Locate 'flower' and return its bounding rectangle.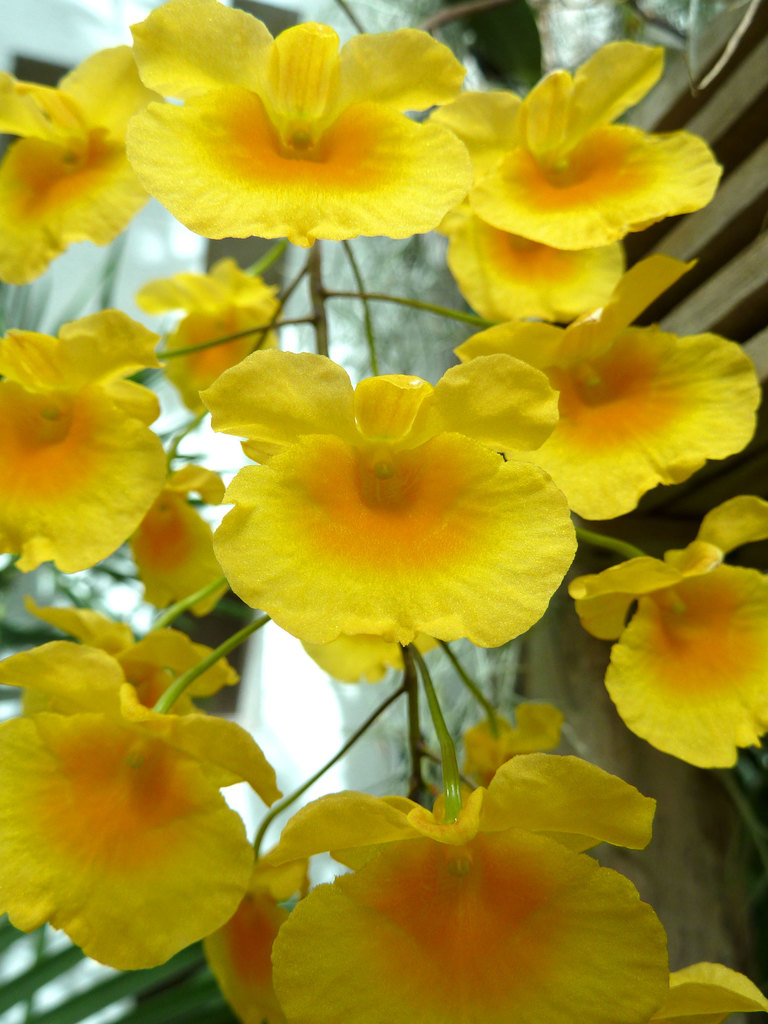
detection(117, 0, 472, 243).
